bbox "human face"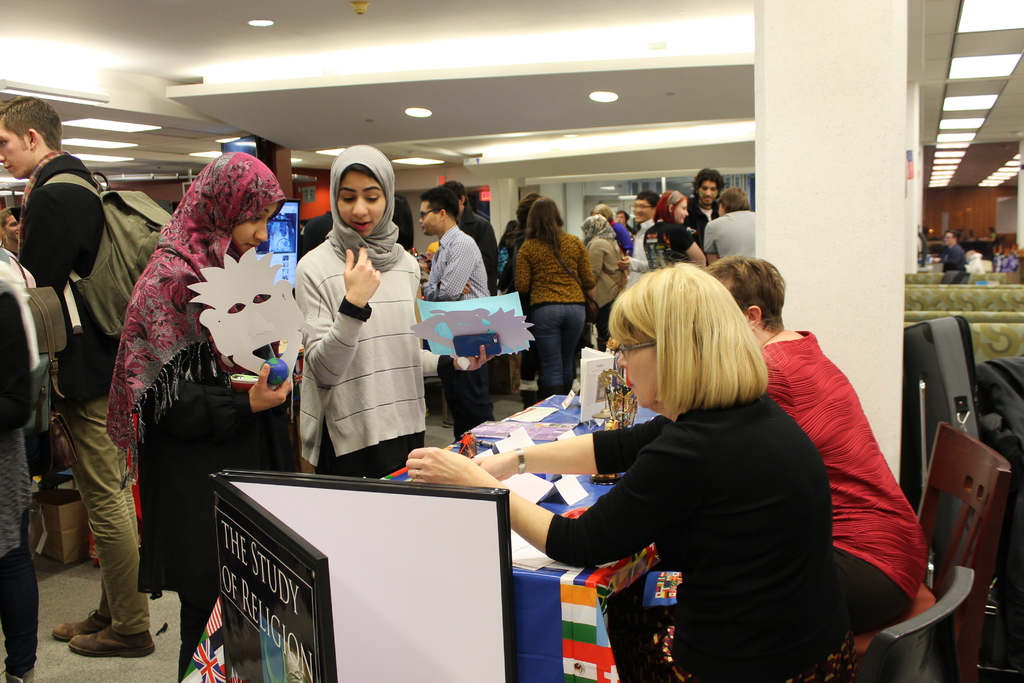
0,113,29,183
